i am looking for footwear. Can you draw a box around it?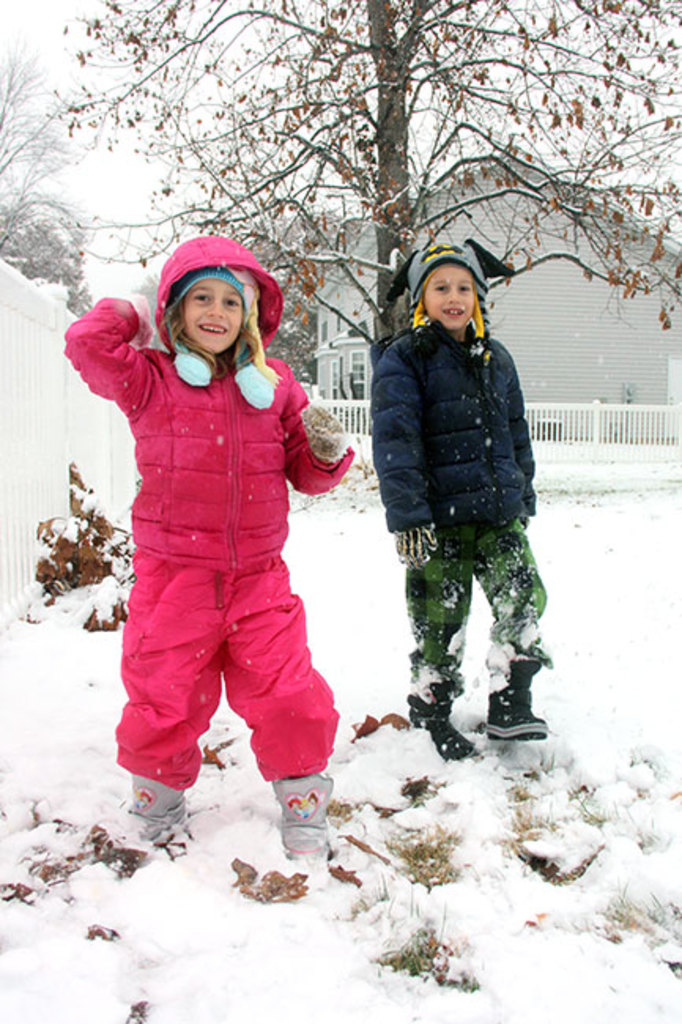
Sure, the bounding box is l=419, t=696, r=487, b=767.
